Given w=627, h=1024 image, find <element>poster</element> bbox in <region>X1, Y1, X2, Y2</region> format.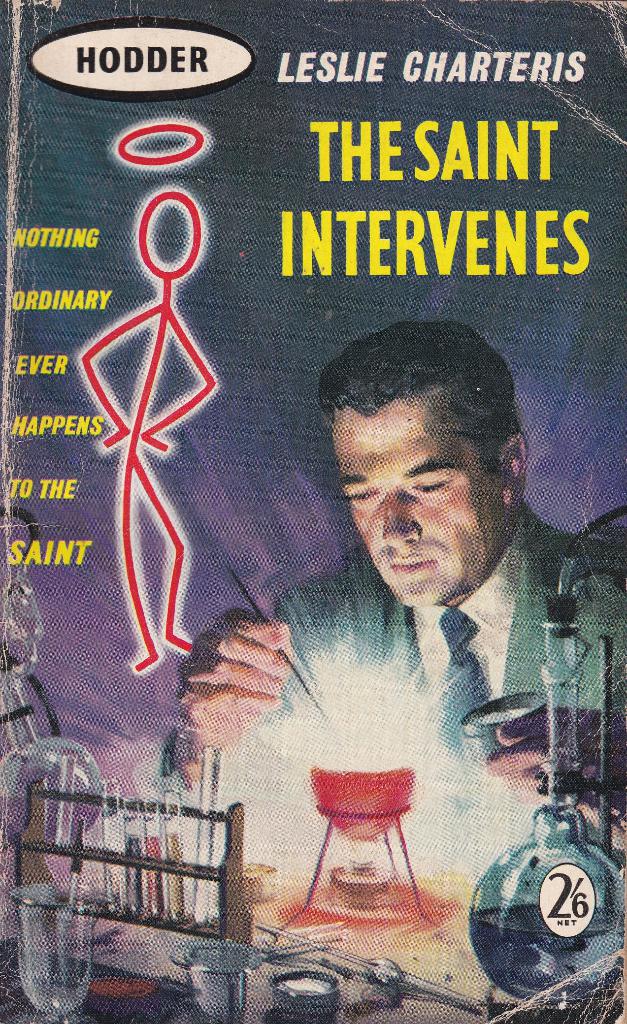
<region>0, 0, 626, 1017</region>.
